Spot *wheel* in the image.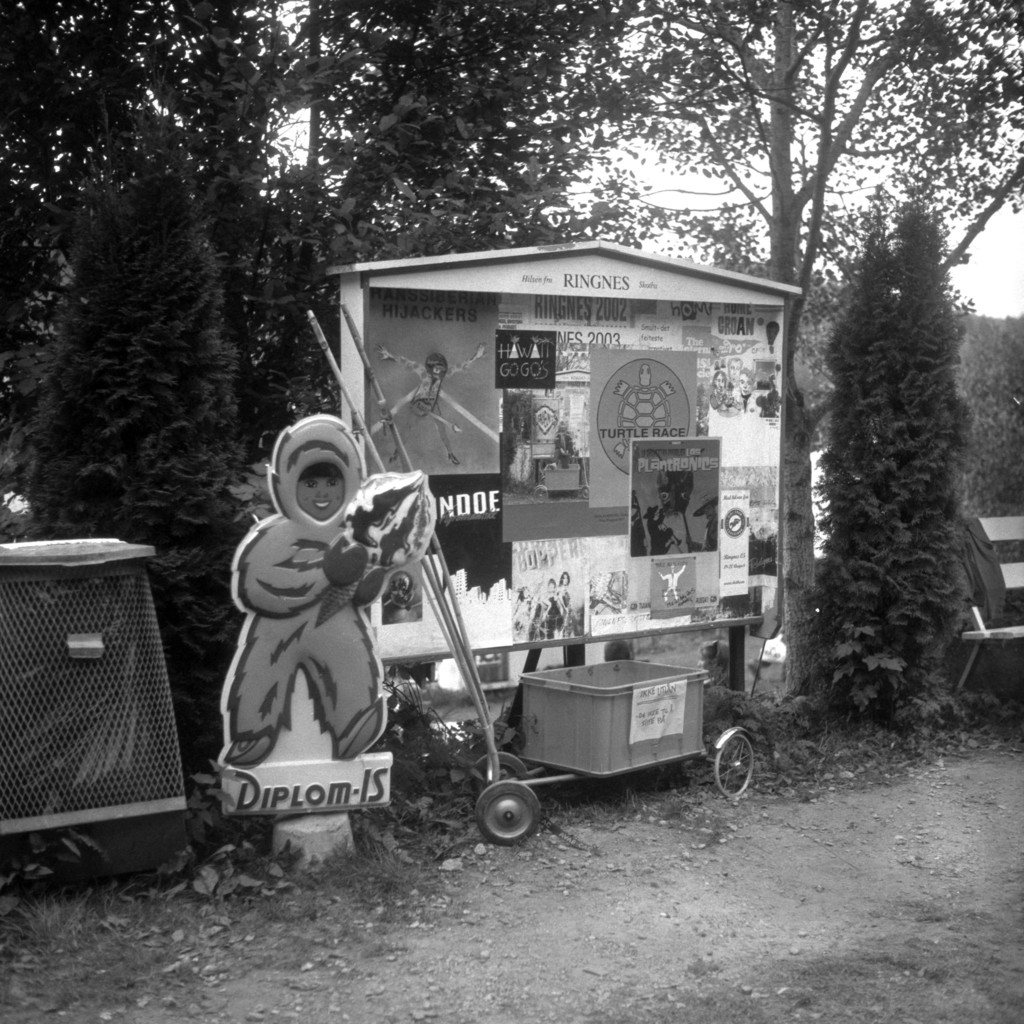
*wheel* found at 723 510 744 538.
